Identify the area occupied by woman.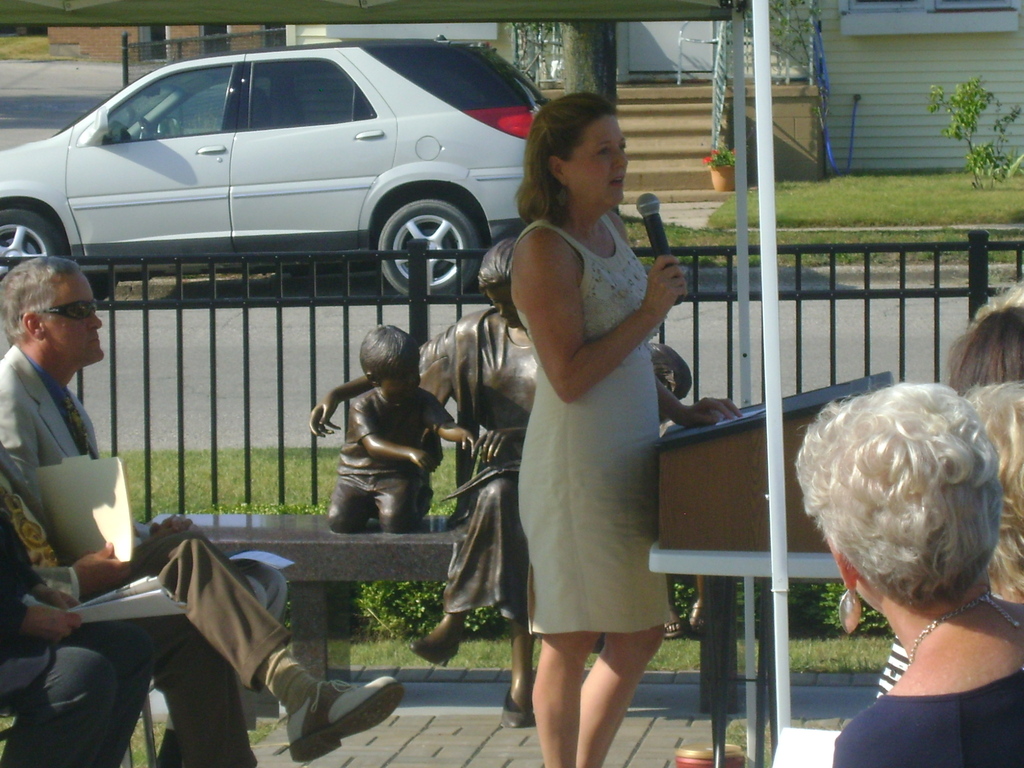
Area: 792, 380, 1023, 767.
